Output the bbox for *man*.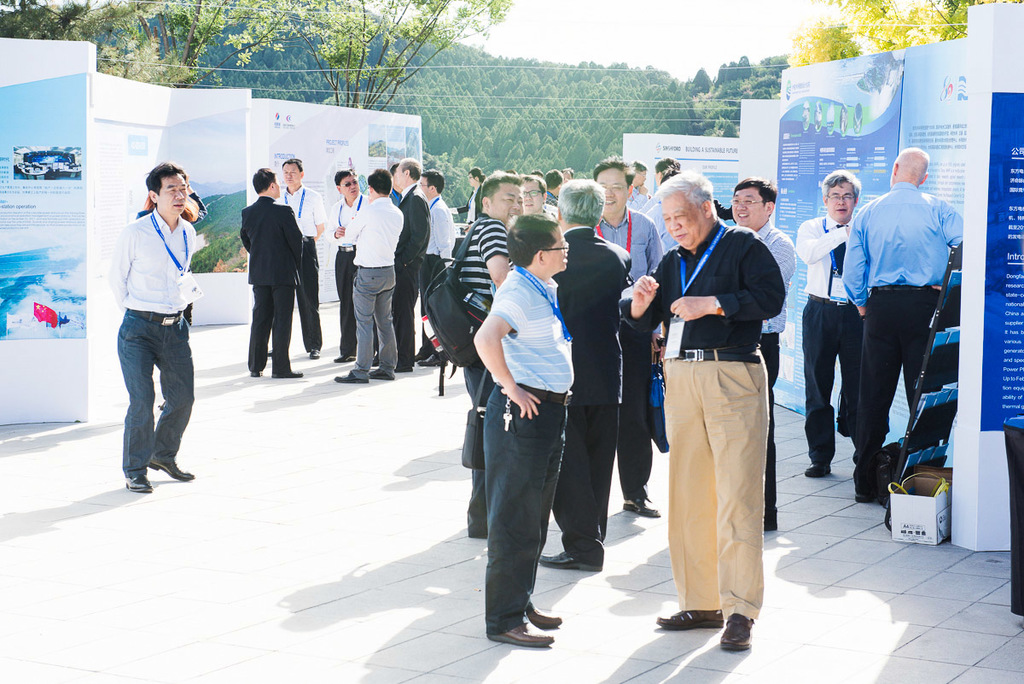
839 143 967 465.
